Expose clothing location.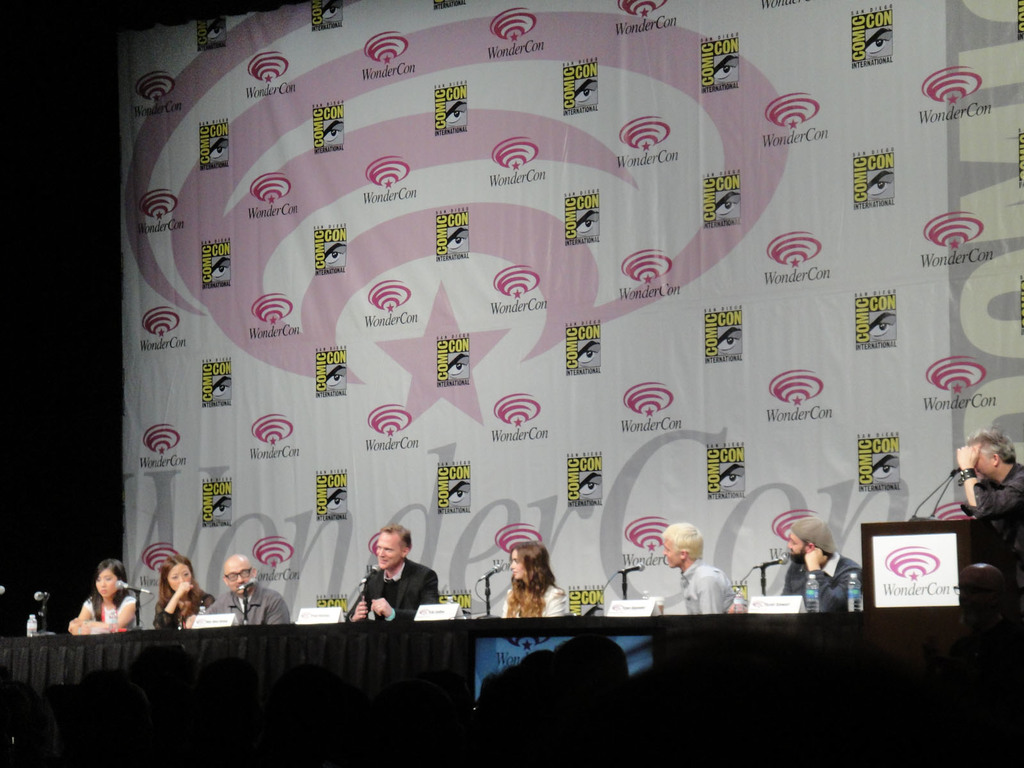
Exposed at 678,553,740,611.
